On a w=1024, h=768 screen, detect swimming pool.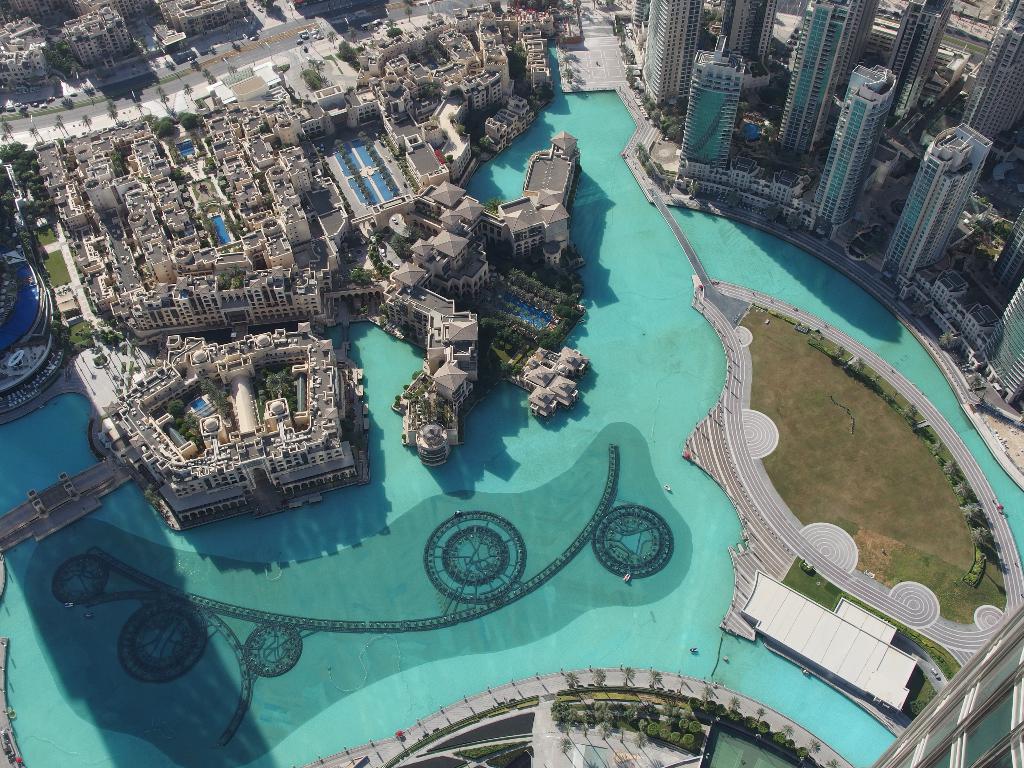
crop(176, 143, 195, 157).
